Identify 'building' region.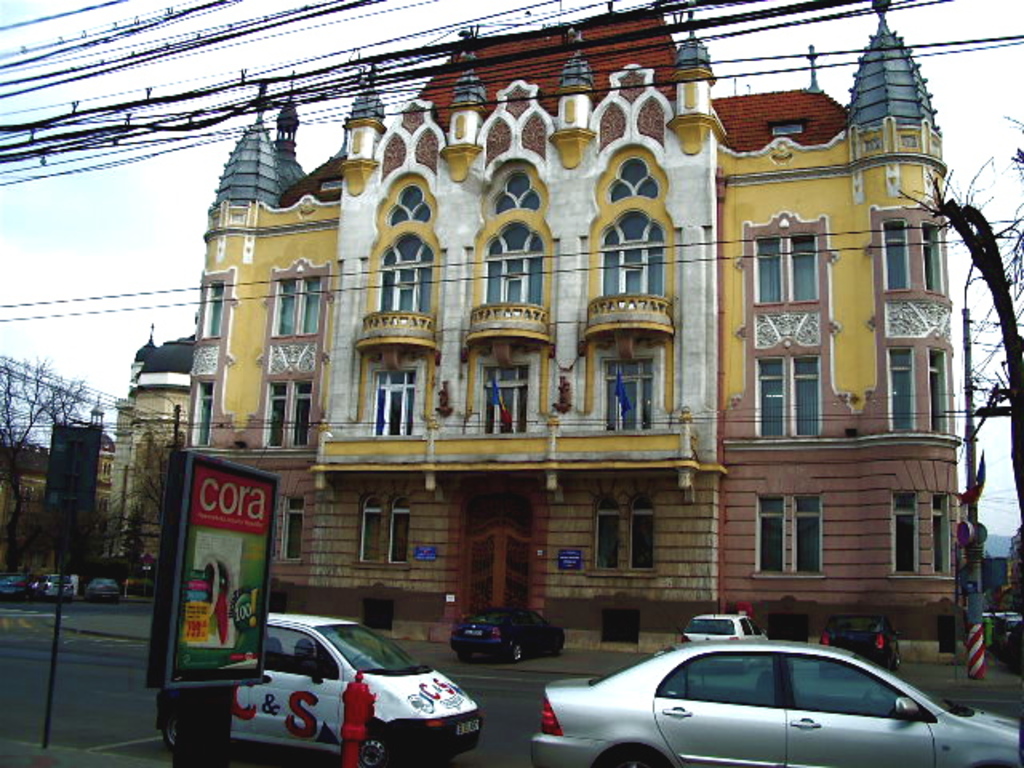
Region: (x1=112, y1=0, x2=982, y2=670).
